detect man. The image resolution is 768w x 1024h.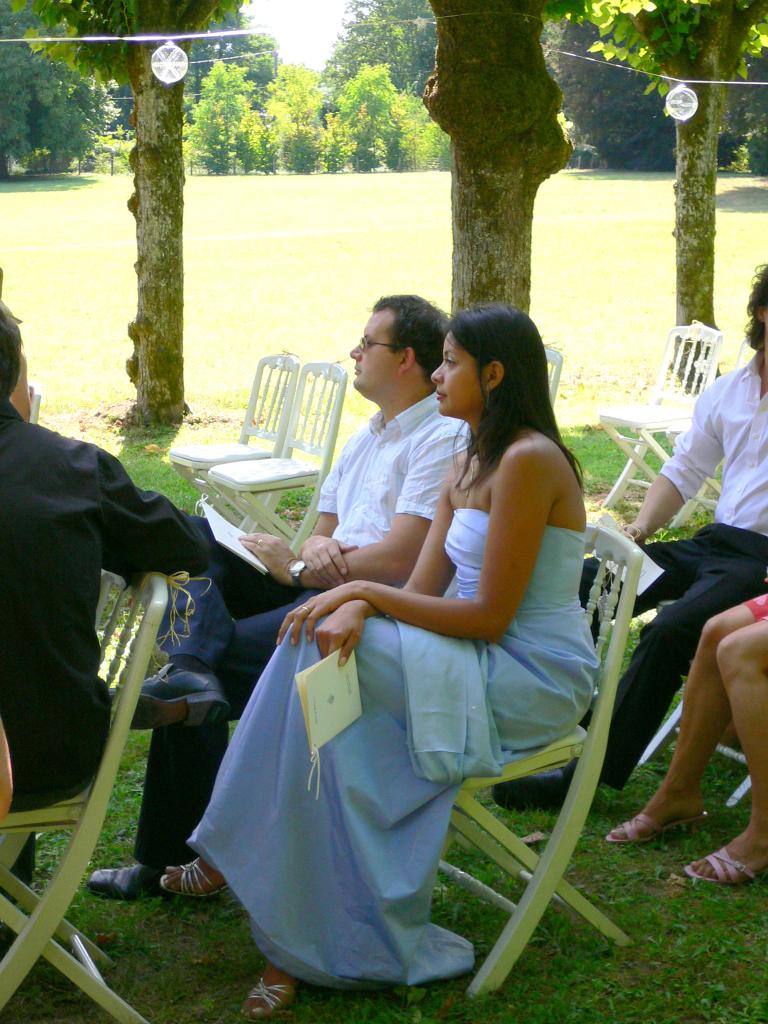
{"left": 88, "top": 290, "right": 472, "bottom": 883}.
